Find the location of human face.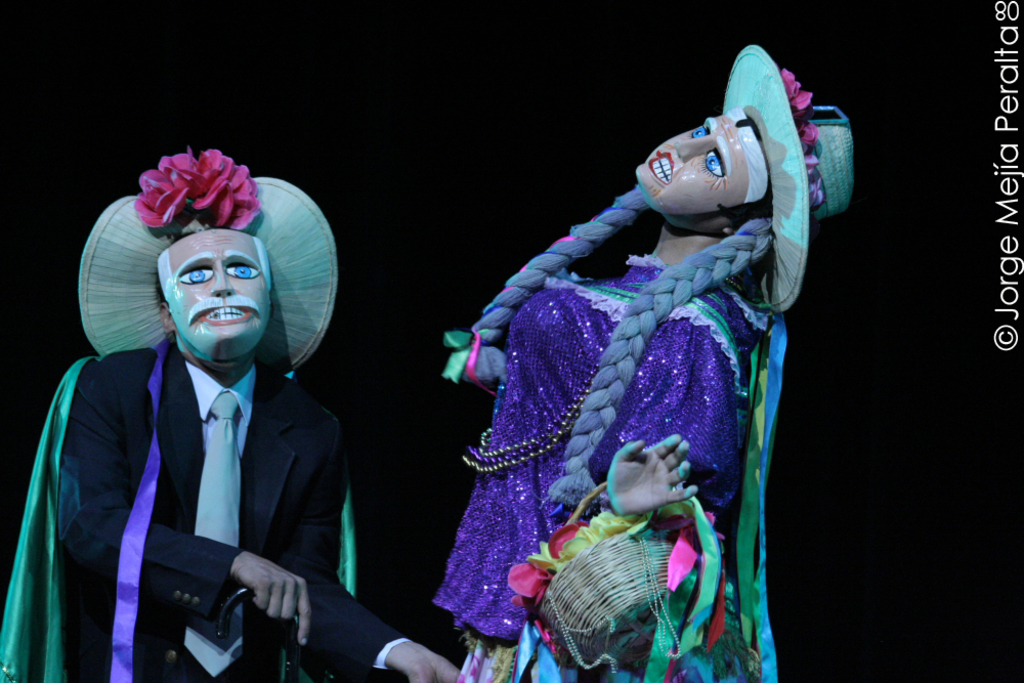
Location: 166 227 268 368.
